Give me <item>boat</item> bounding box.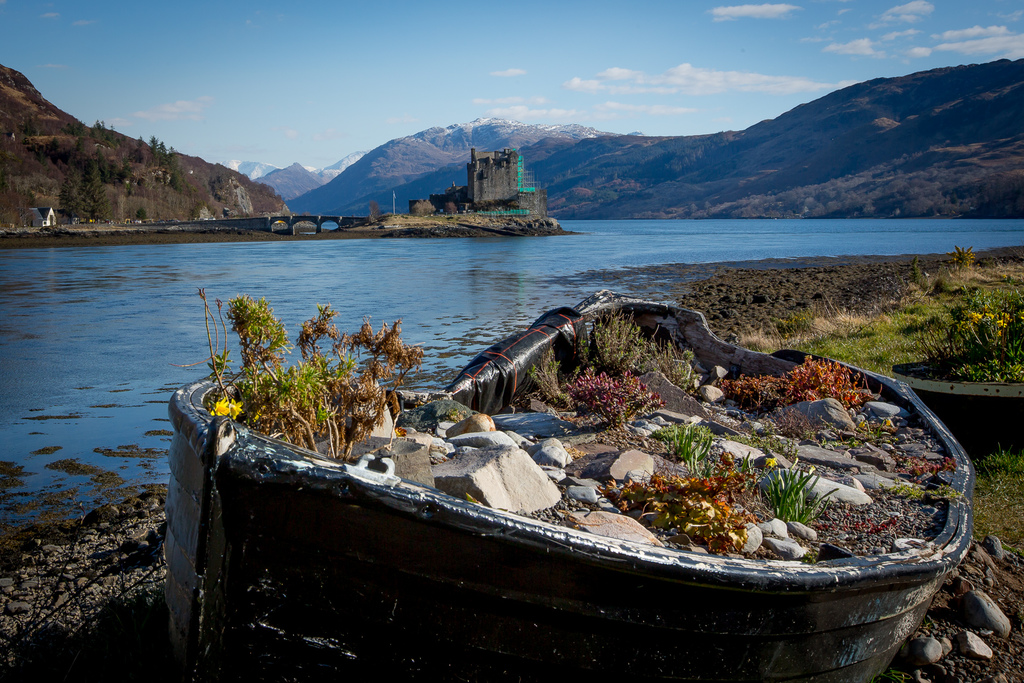
Rect(169, 265, 968, 636).
